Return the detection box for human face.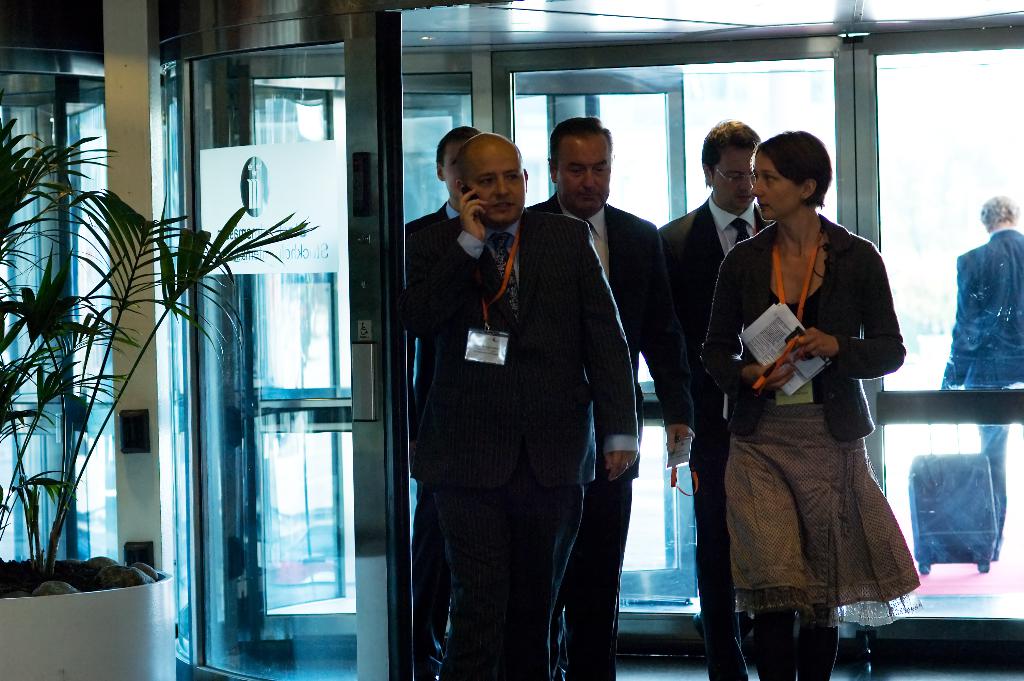
<box>435,142,467,198</box>.
